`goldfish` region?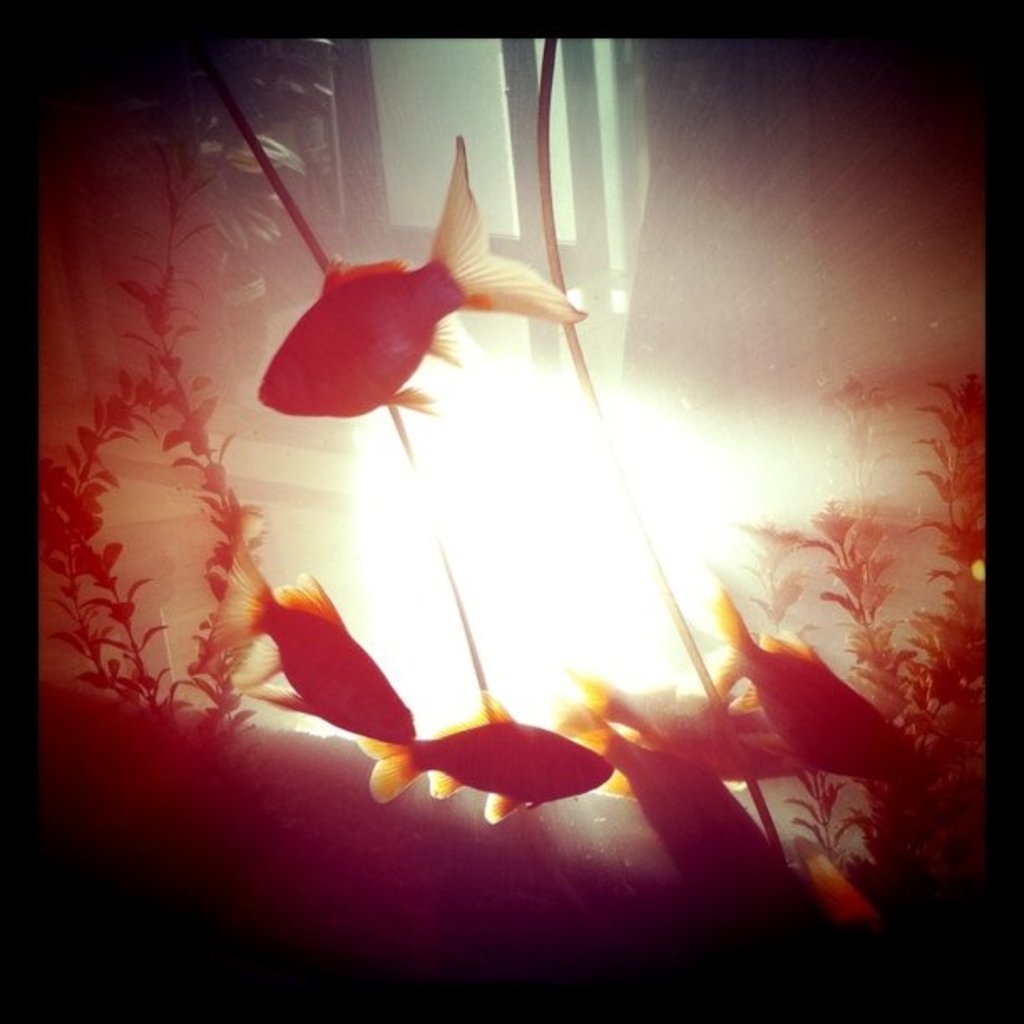
<box>552,693,796,887</box>
